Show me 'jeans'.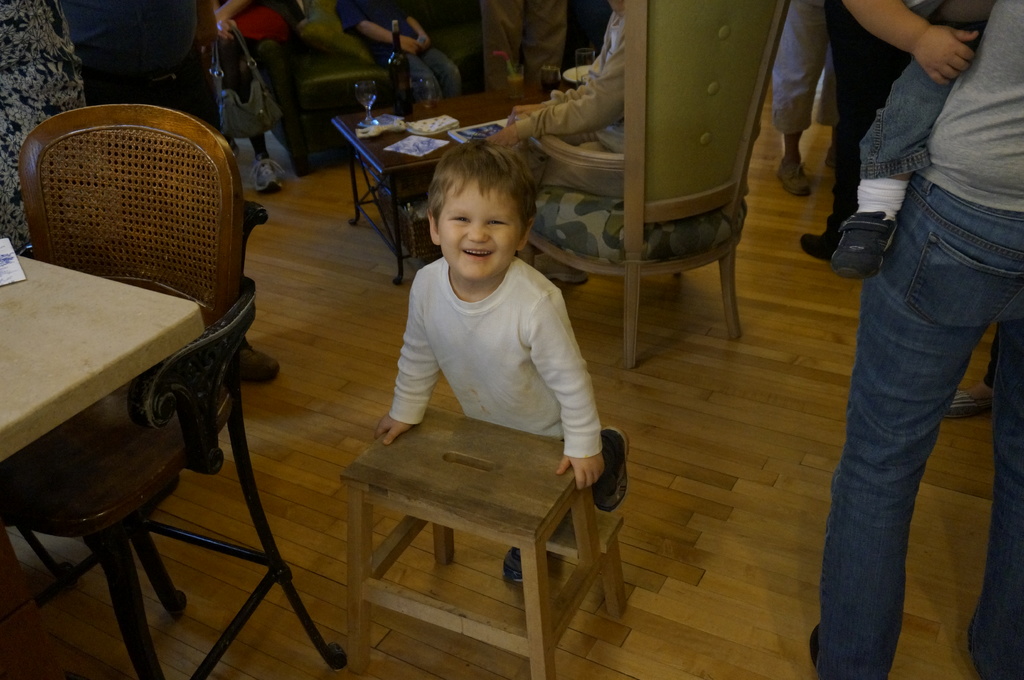
'jeans' is here: left=859, top=59, right=947, bottom=180.
